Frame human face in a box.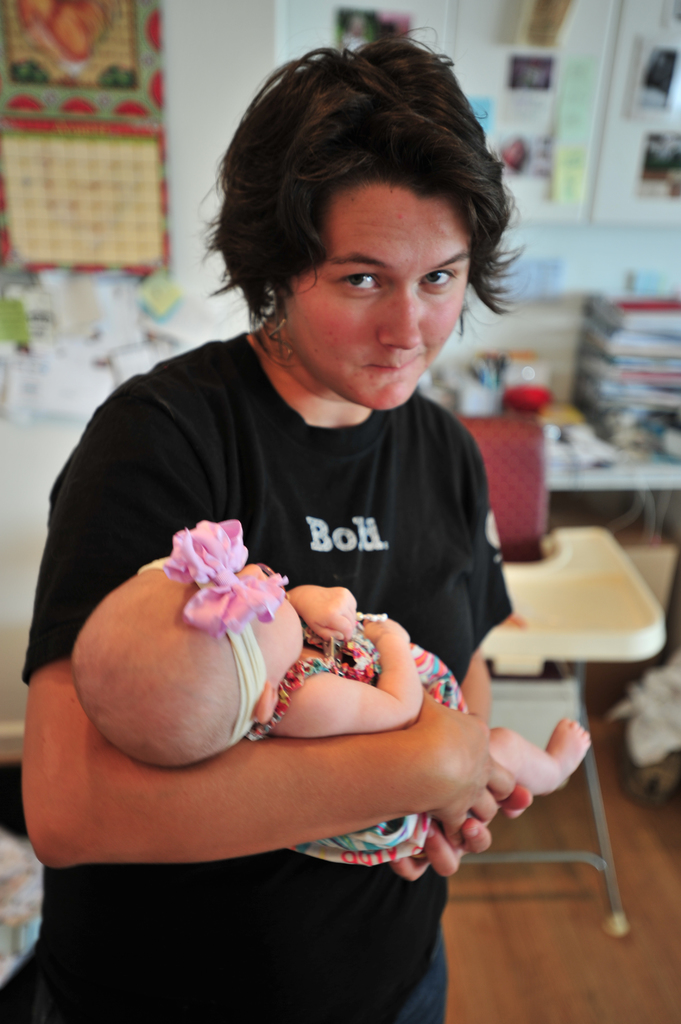
[283, 182, 467, 406].
